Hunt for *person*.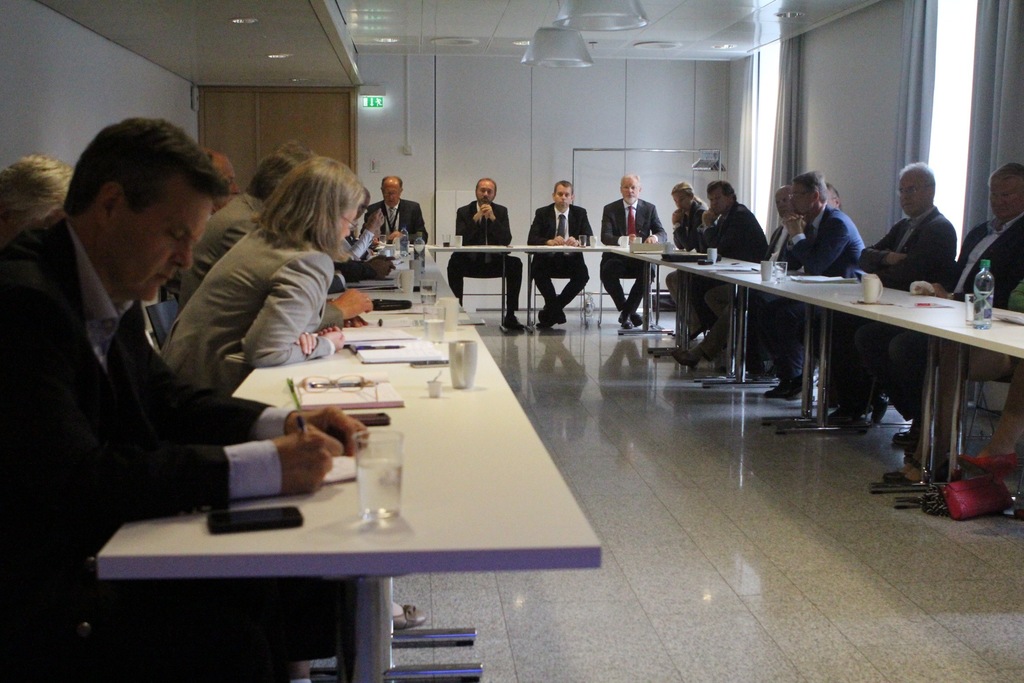
Hunted down at [left=751, top=169, right=867, bottom=402].
